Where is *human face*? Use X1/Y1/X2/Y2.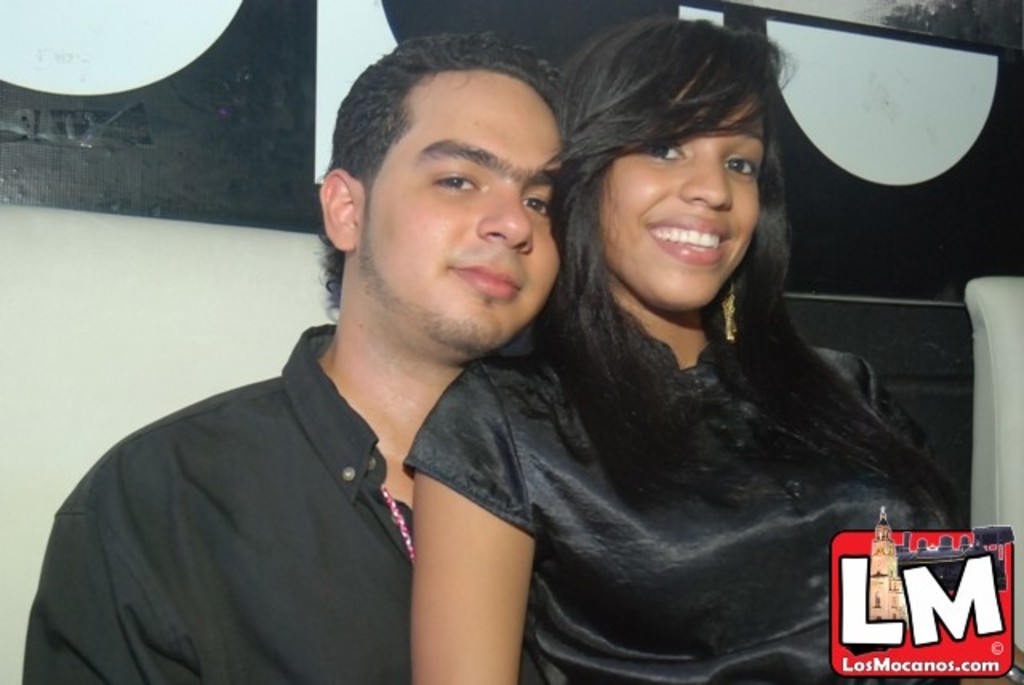
365/75/558/344.
